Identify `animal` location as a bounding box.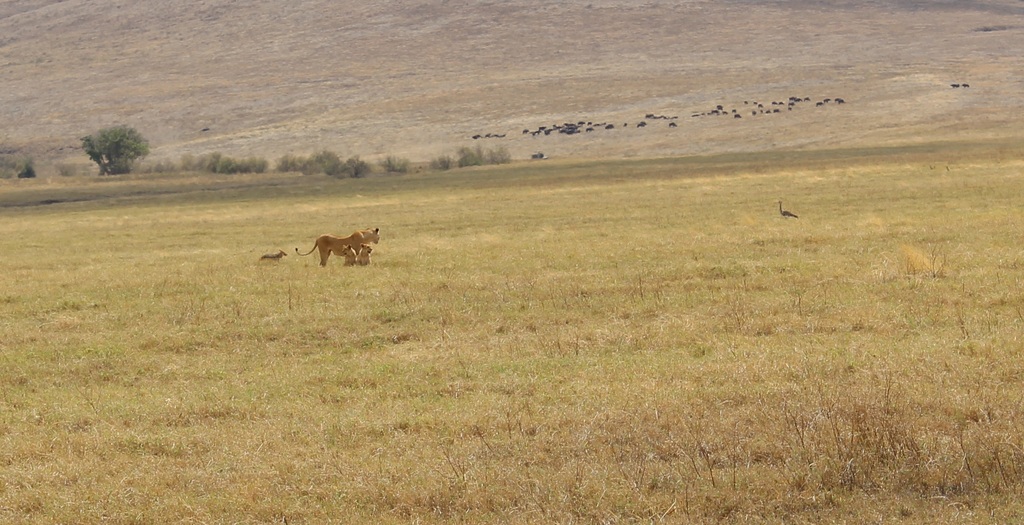
x1=260, y1=251, x2=284, y2=260.
